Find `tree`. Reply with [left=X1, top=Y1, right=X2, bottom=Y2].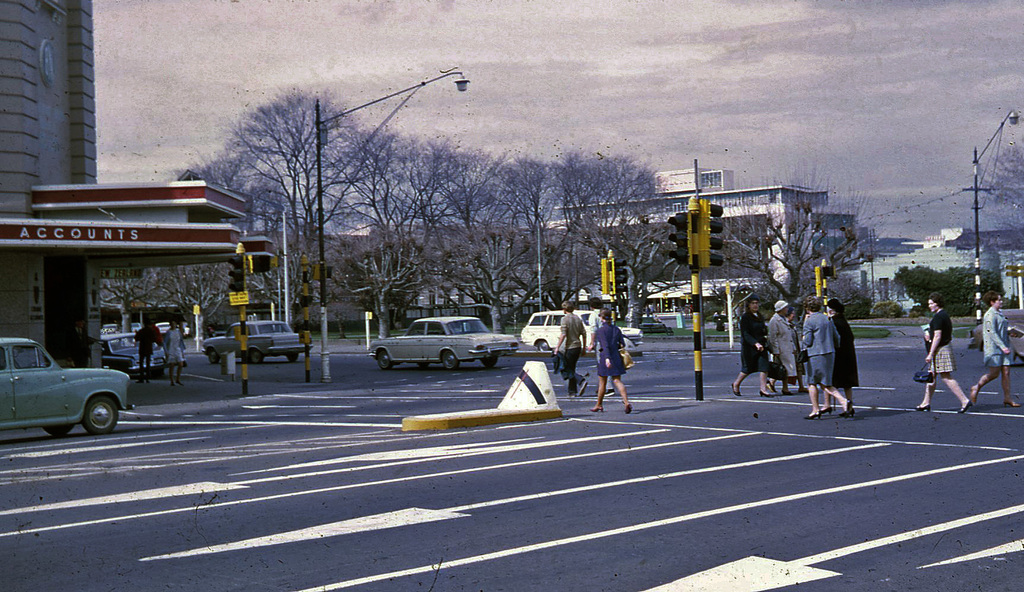
[left=550, top=148, right=682, bottom=293].
